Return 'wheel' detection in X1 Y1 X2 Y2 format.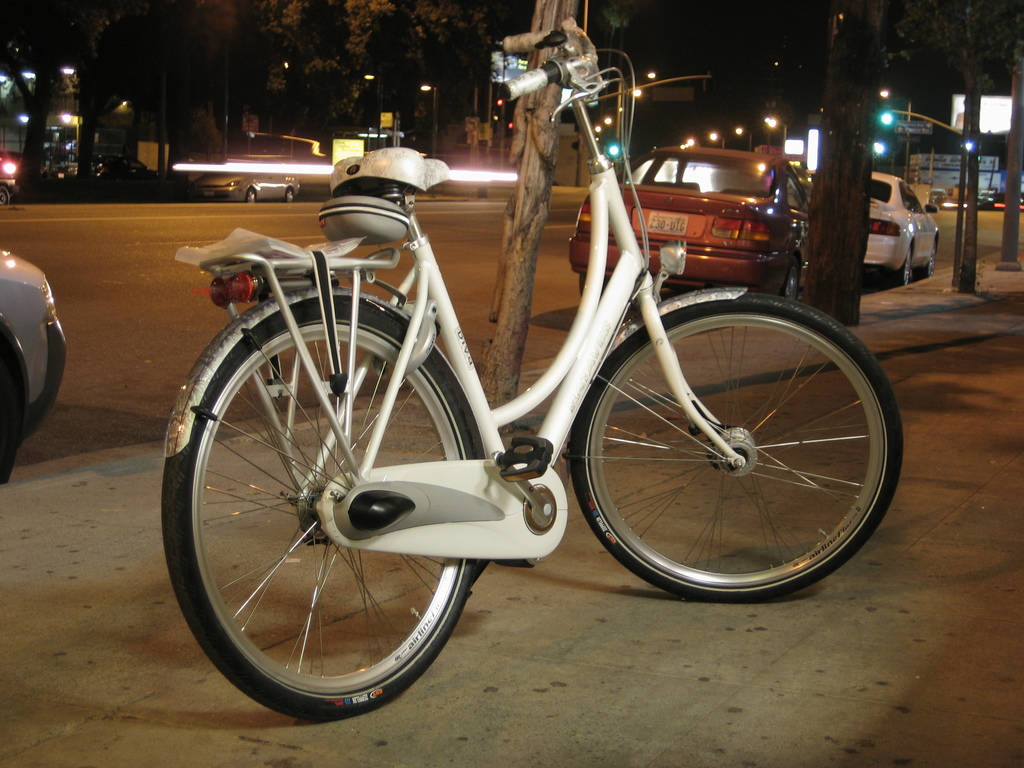
925 241 938 278.
